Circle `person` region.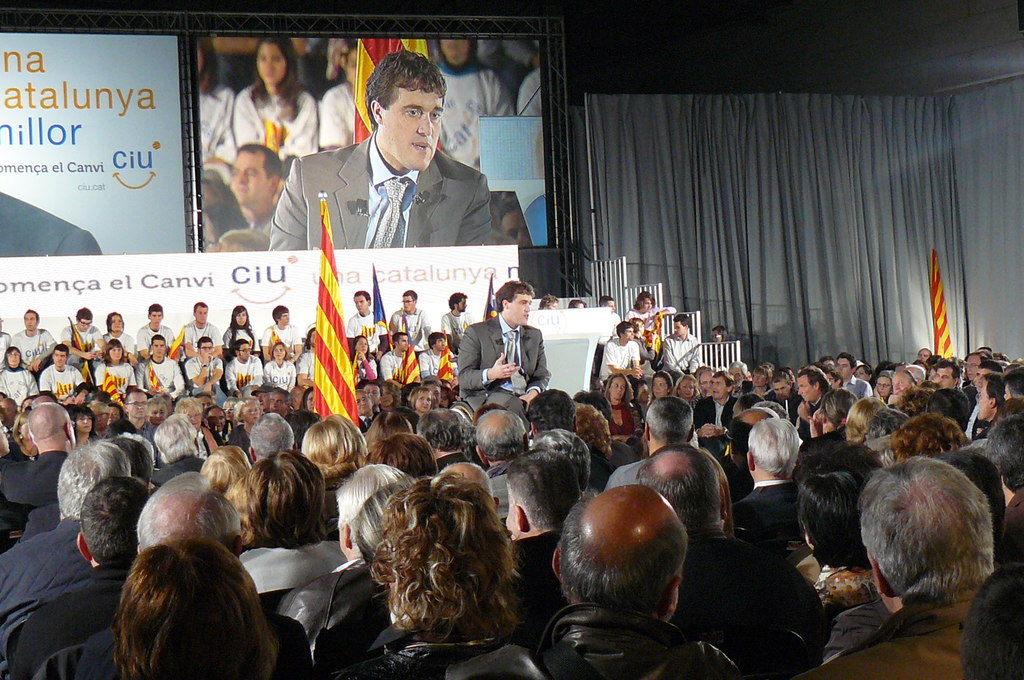
Region: (left=188, top=38, right=234, bottom=154).
